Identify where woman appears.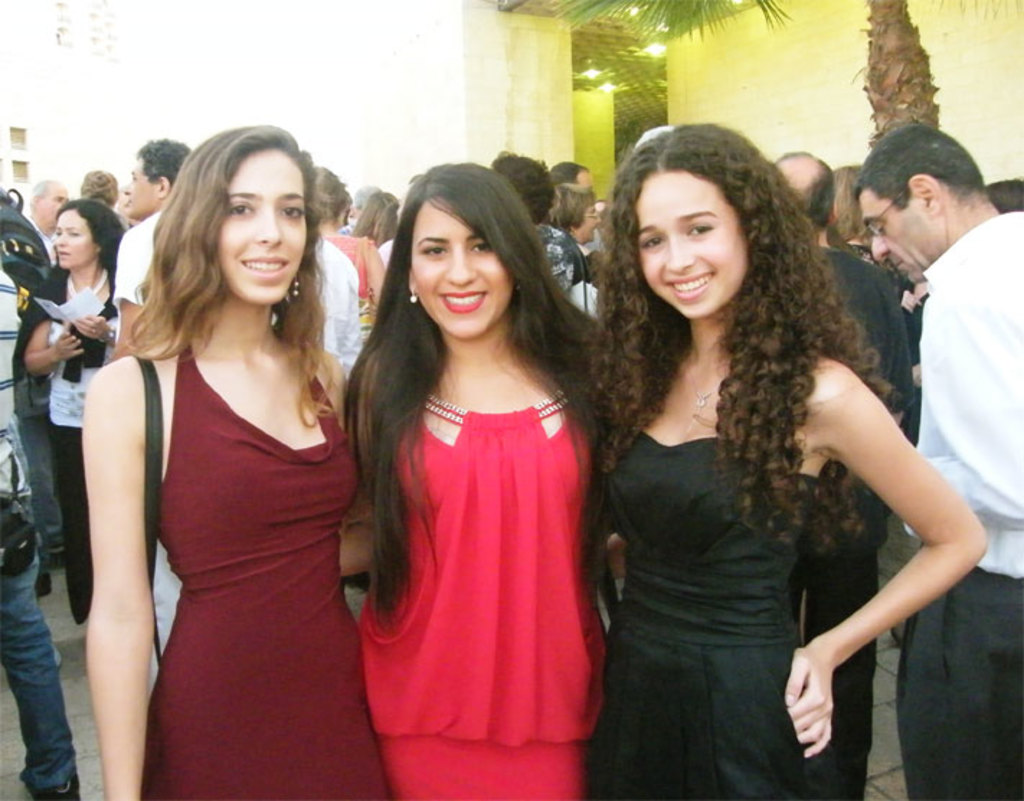
Appears at pyautogui.locateOnScreen(576, 125, 991, 797).
